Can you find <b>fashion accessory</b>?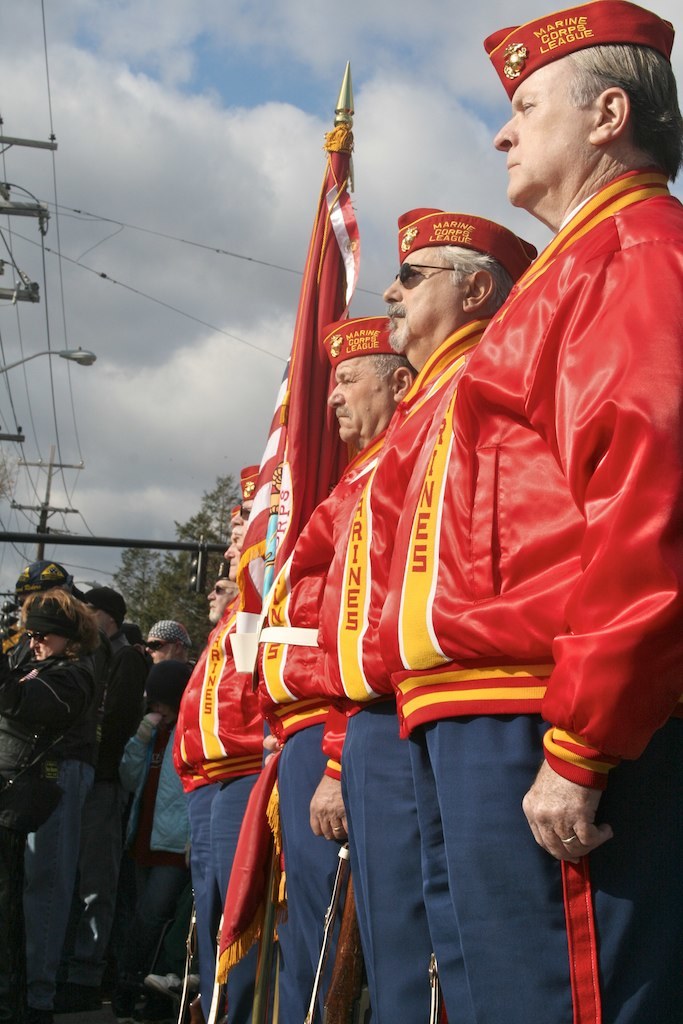
Yes, bounding box: pyautogui.locateOnScreen(396, 264, 462, 283).
